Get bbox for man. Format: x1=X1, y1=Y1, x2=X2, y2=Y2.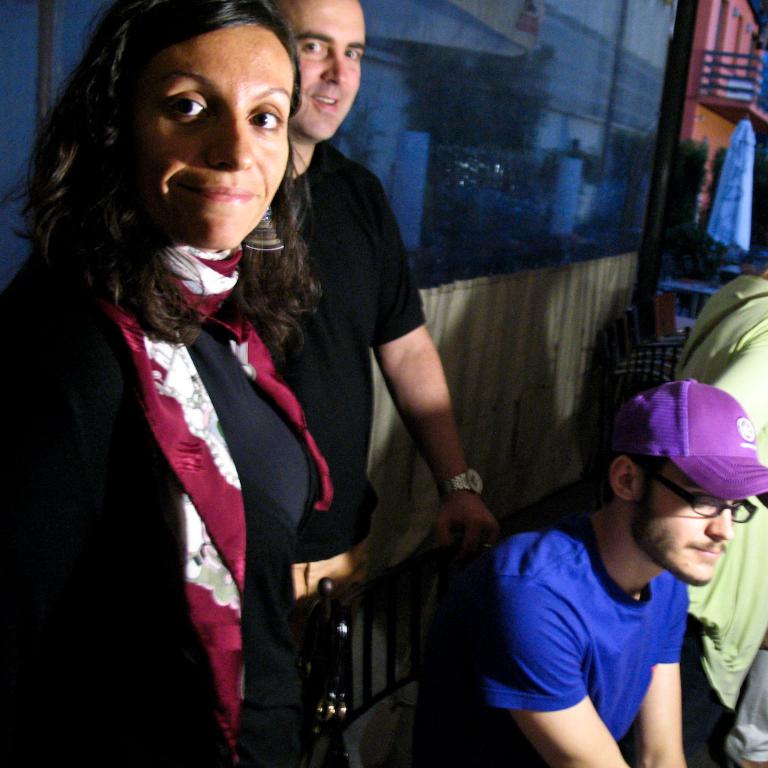
x1=256, y1=0, x2=504, y2=644.
